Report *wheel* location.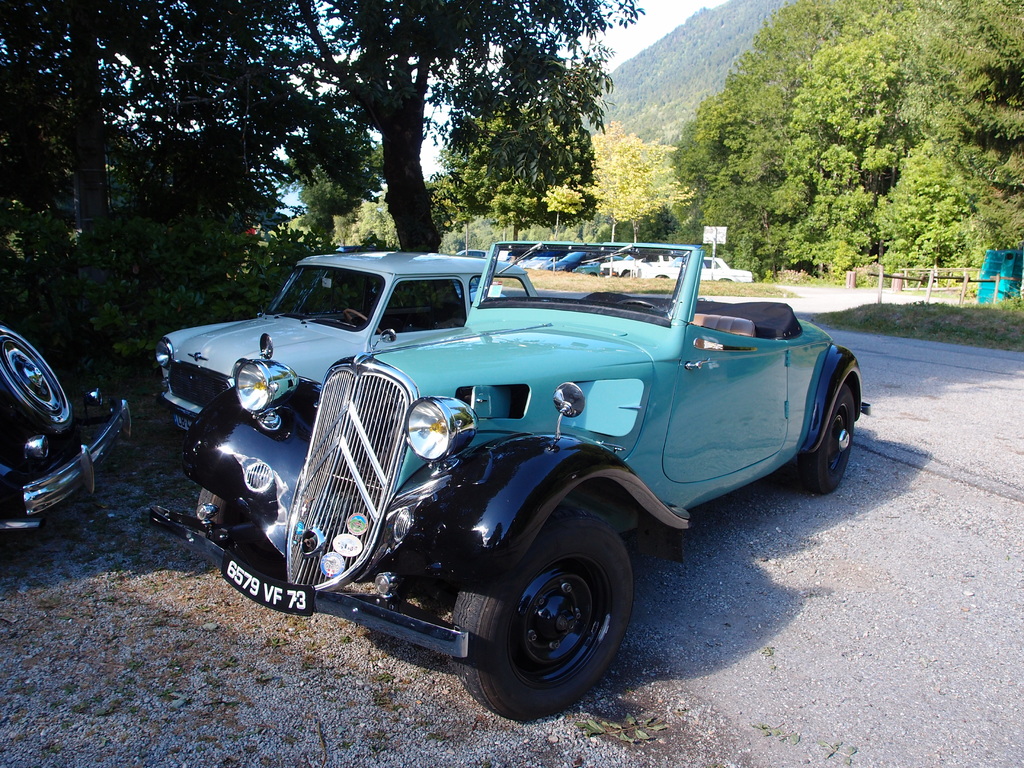
Report: rect(194, 489, 283, 563).
